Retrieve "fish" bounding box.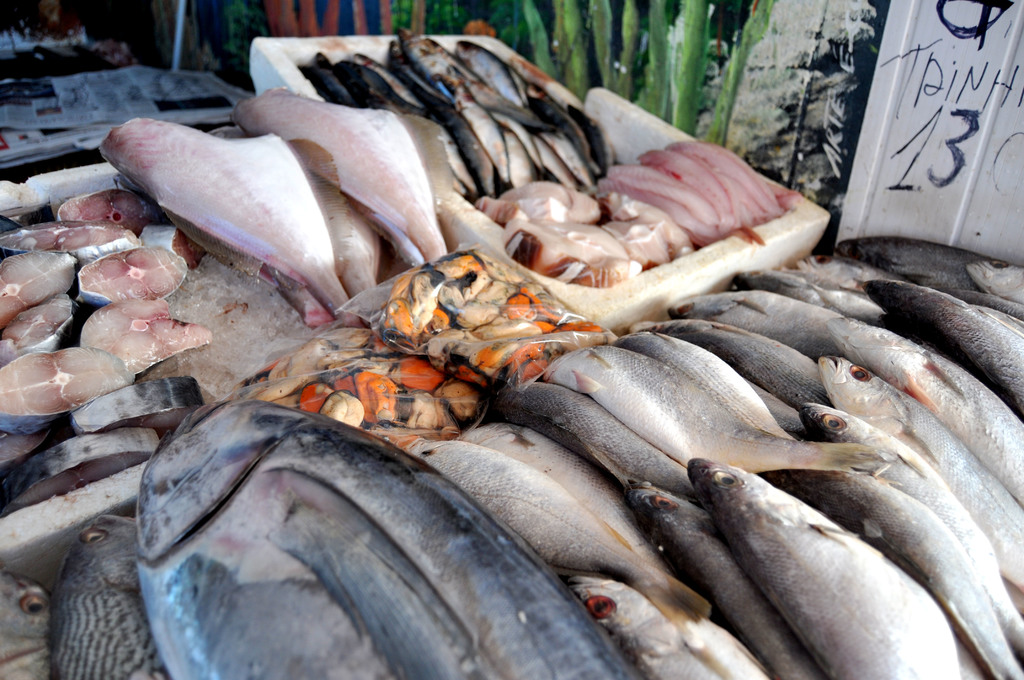
Bounding box: bbox=[757, 460, 1023, 679].
